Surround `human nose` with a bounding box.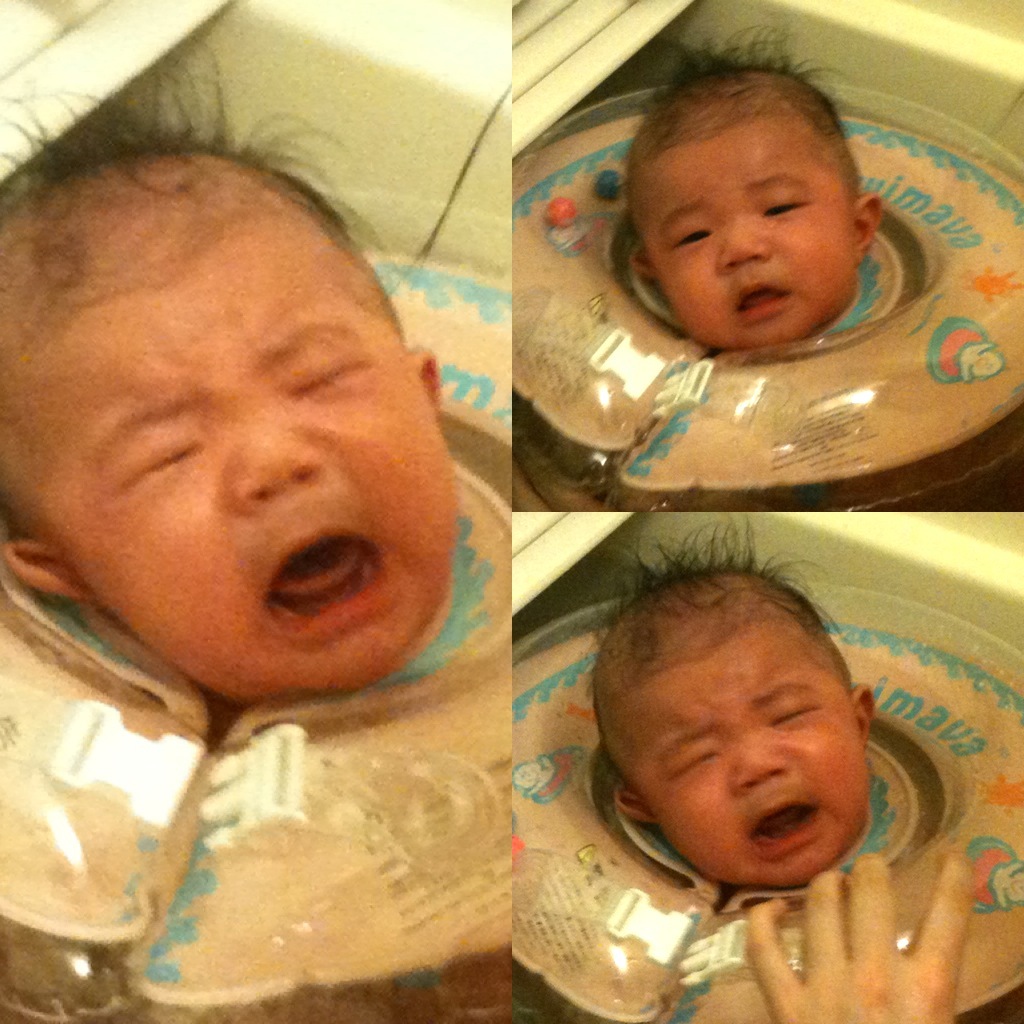
bbox=(734, 734, 786, 785).
